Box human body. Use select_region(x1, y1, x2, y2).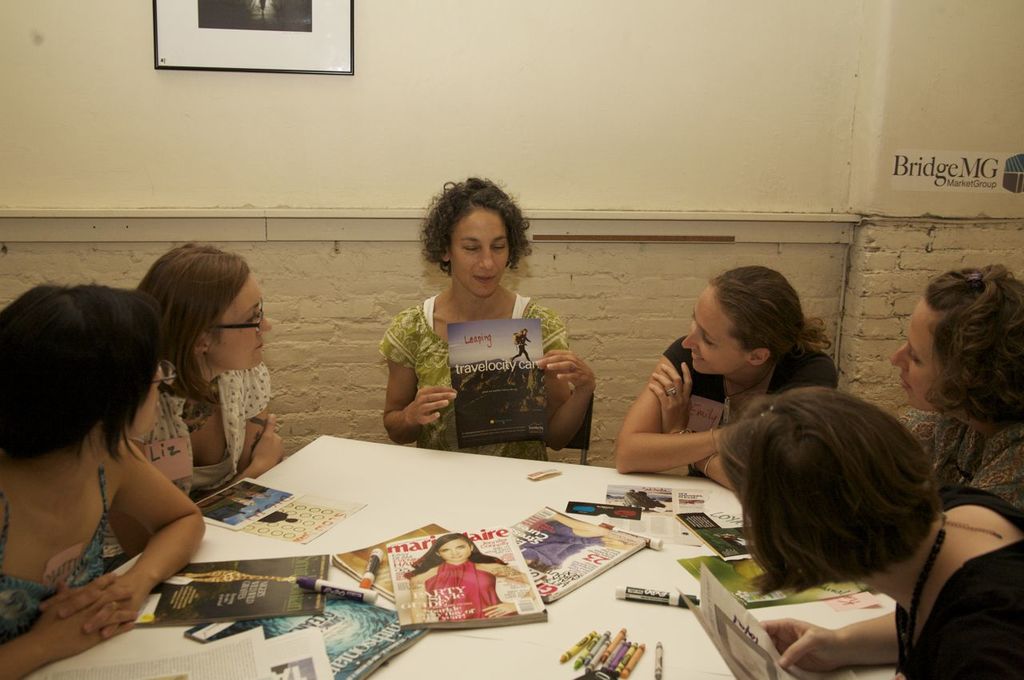
select_region(754, 477, 1023, 679).
